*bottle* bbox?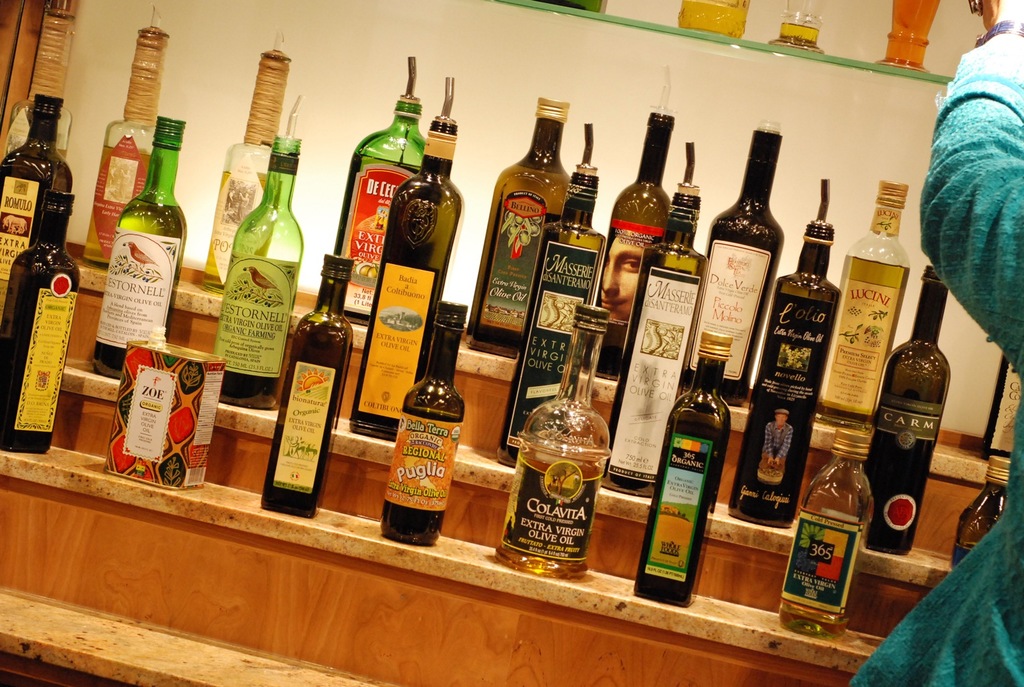
pyautogui.locateOnScreen(0, 188, 82, 452)
